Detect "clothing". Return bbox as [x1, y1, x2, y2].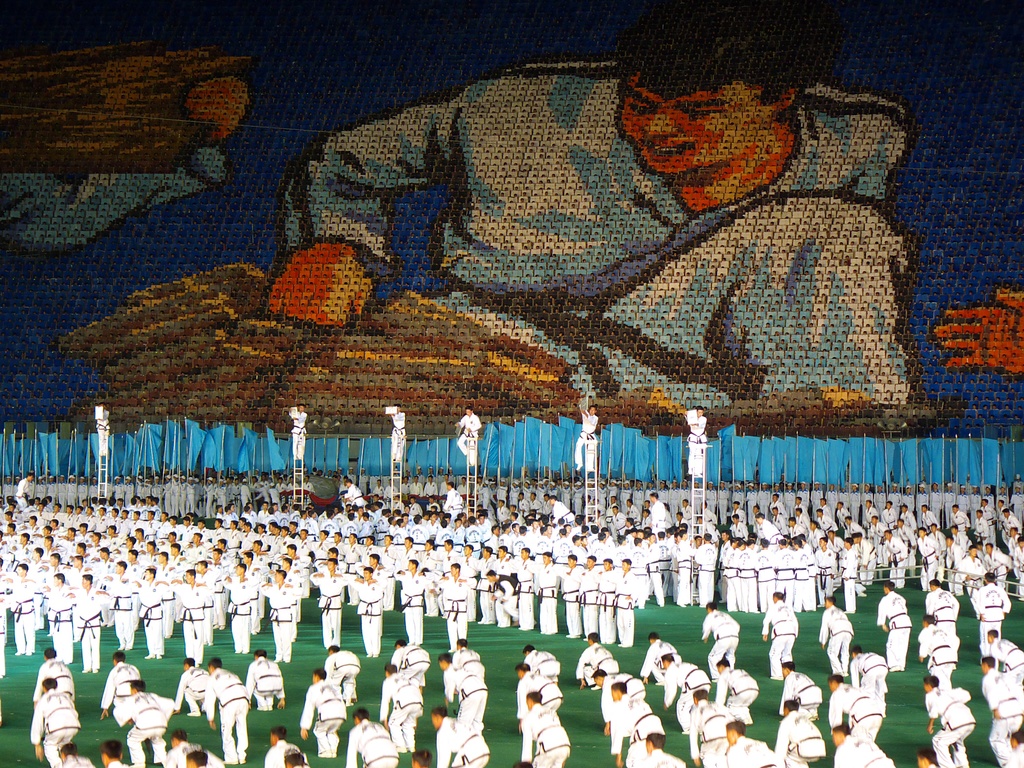
[264, 584, 296, 664].
